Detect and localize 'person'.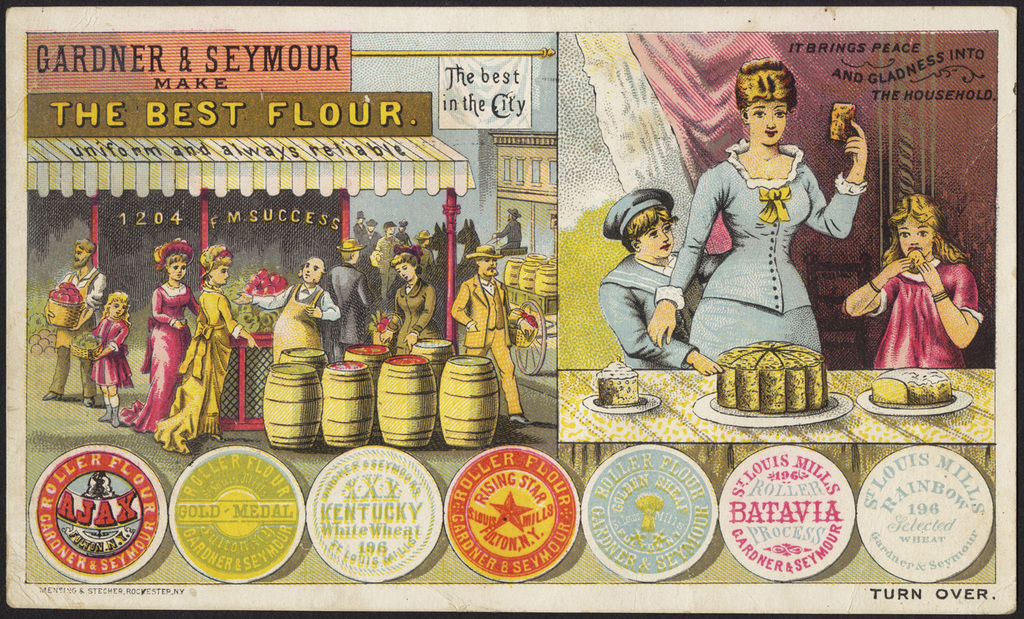
Localized at x1=491, y1=207, x2=522, y2=255.
